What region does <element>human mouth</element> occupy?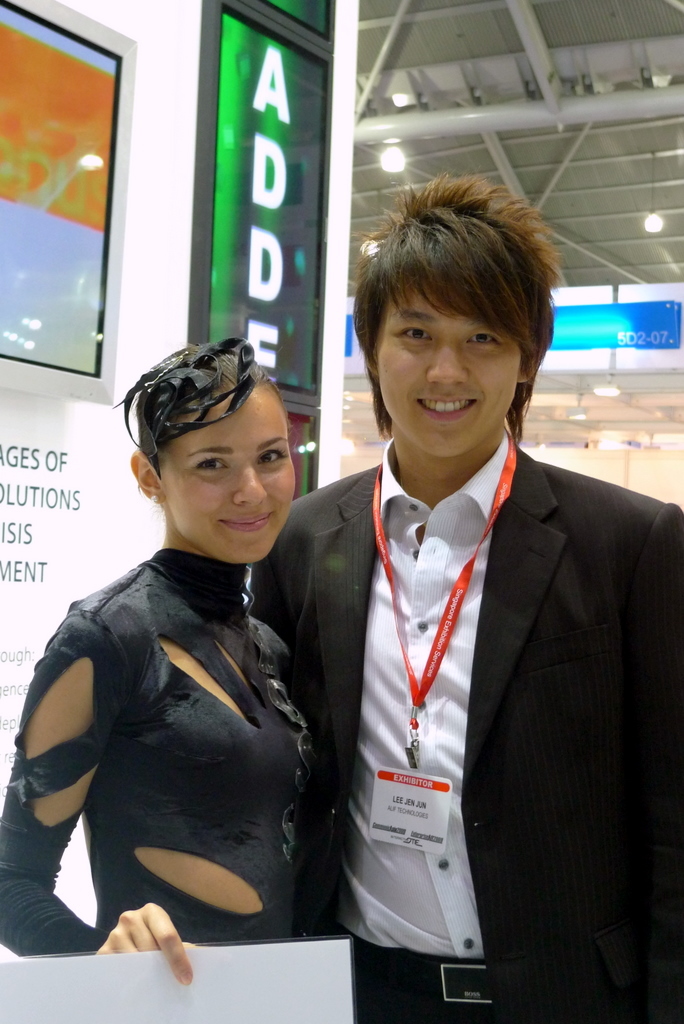
(left=415, top=399, right=475, bottom=421).
